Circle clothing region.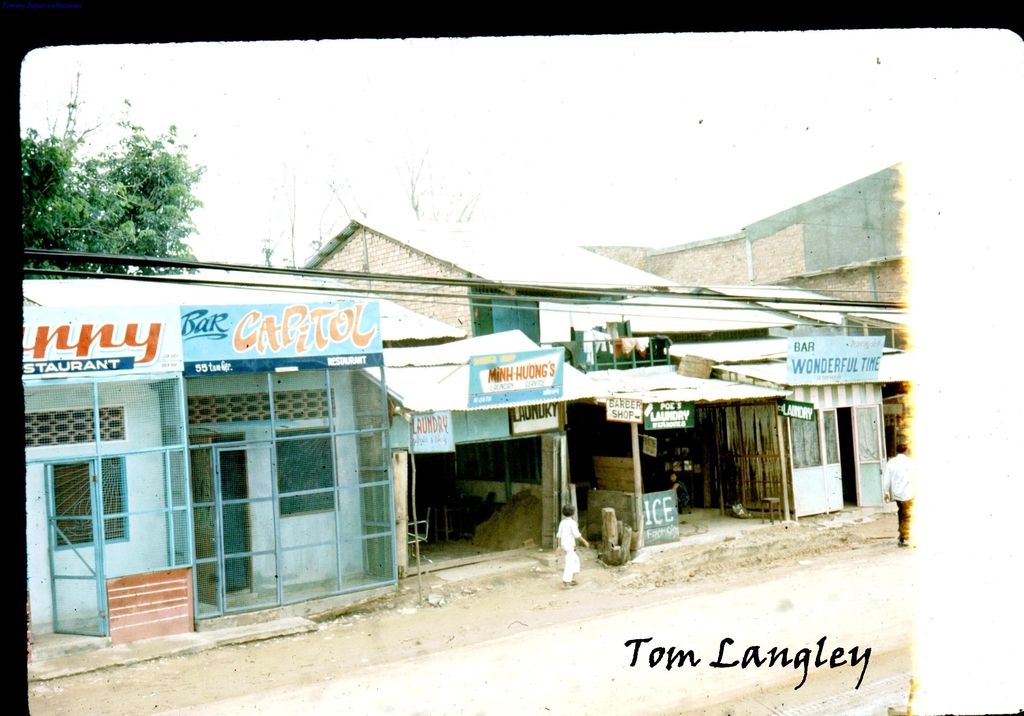
Region: bbox=[877, 452, 917, 540].
